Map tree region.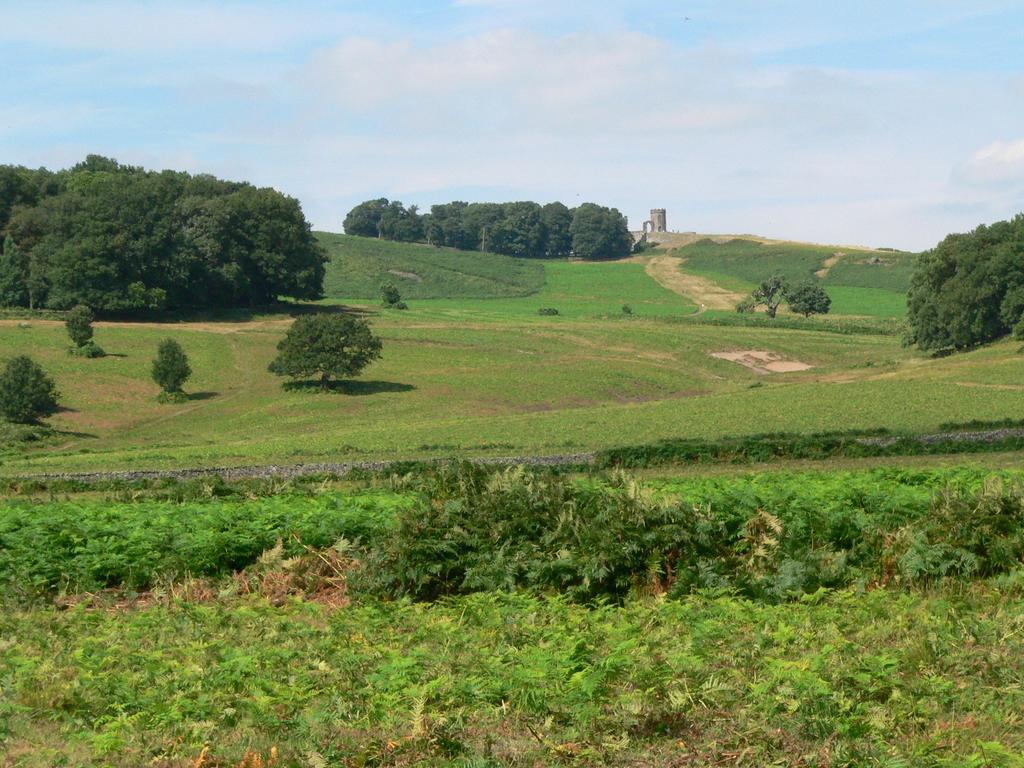
Mapped to (left=0, top=362, right=66, bottom=425).
